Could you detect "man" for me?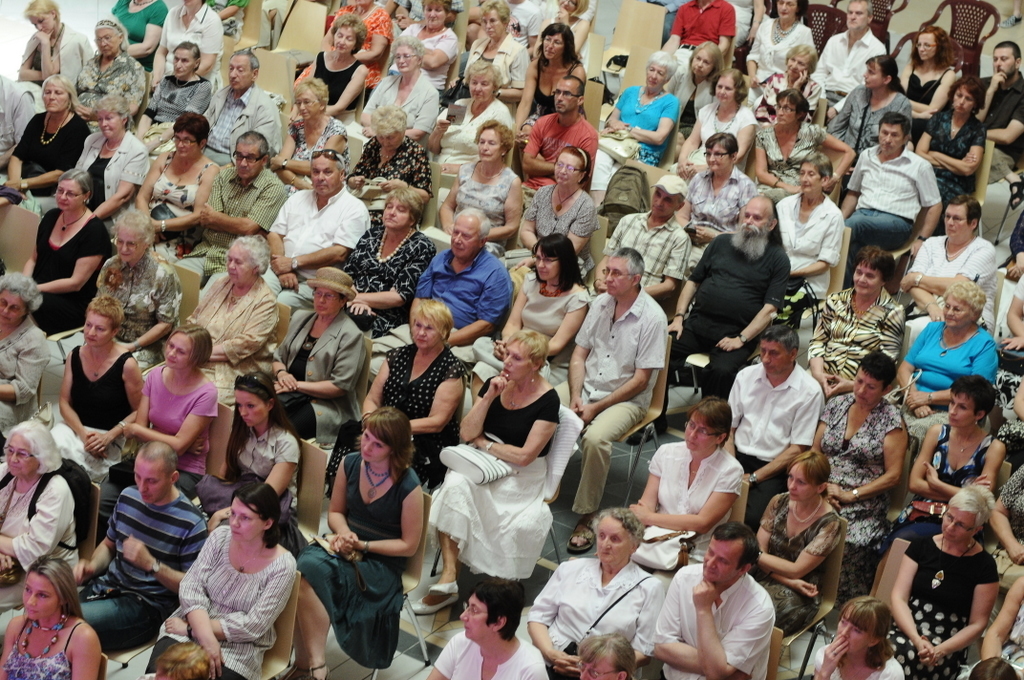
Detection result: (897, 188, 998, 327).
